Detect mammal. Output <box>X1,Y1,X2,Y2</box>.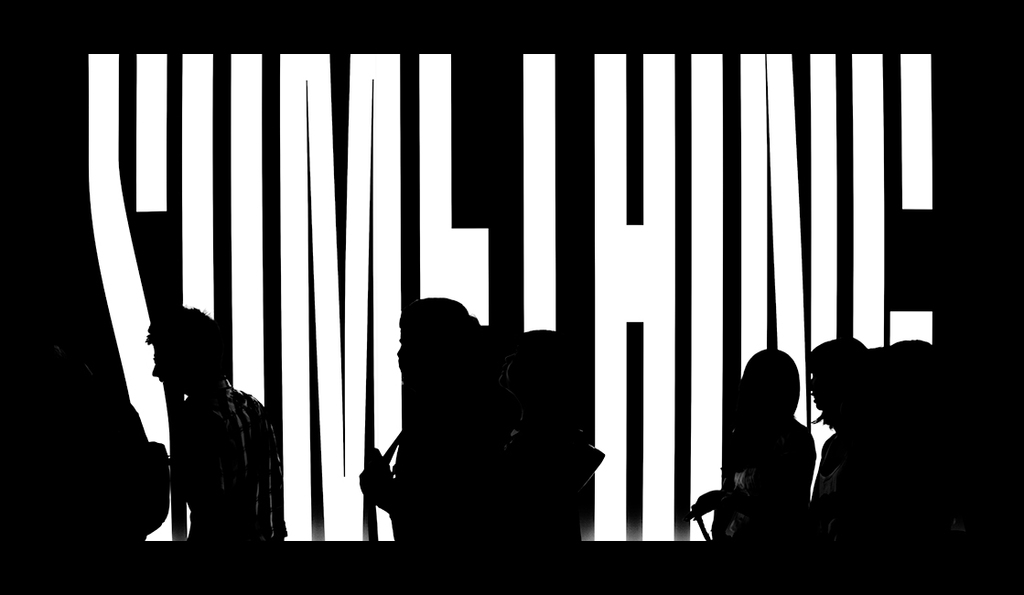
<box>723,335,826,556</box>.
